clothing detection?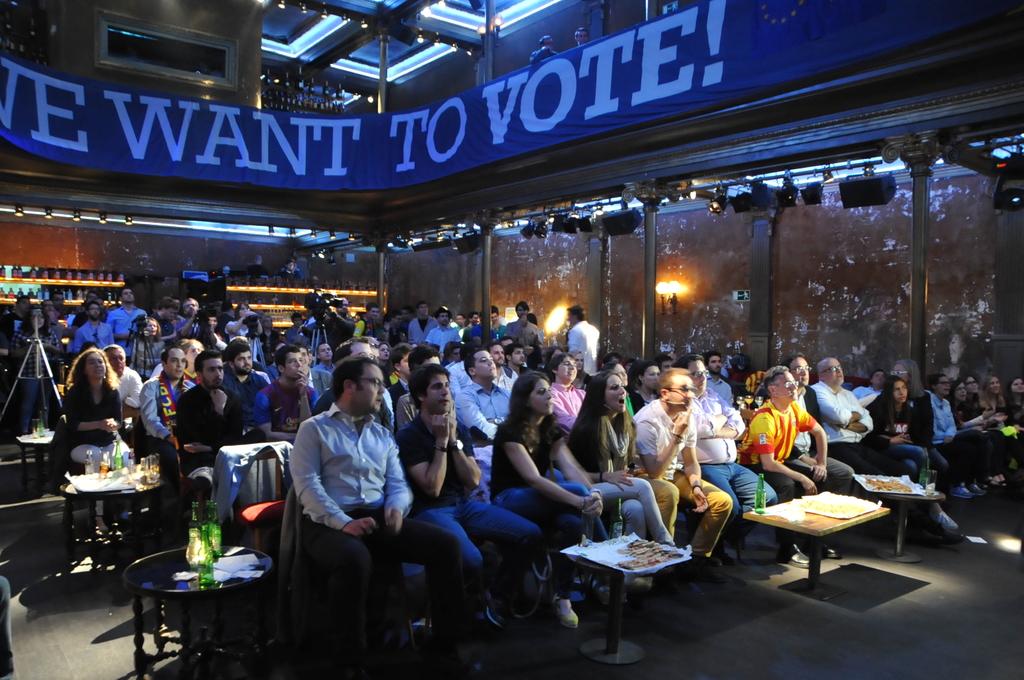
x1=450, y1=371, x2=516, y2=446
